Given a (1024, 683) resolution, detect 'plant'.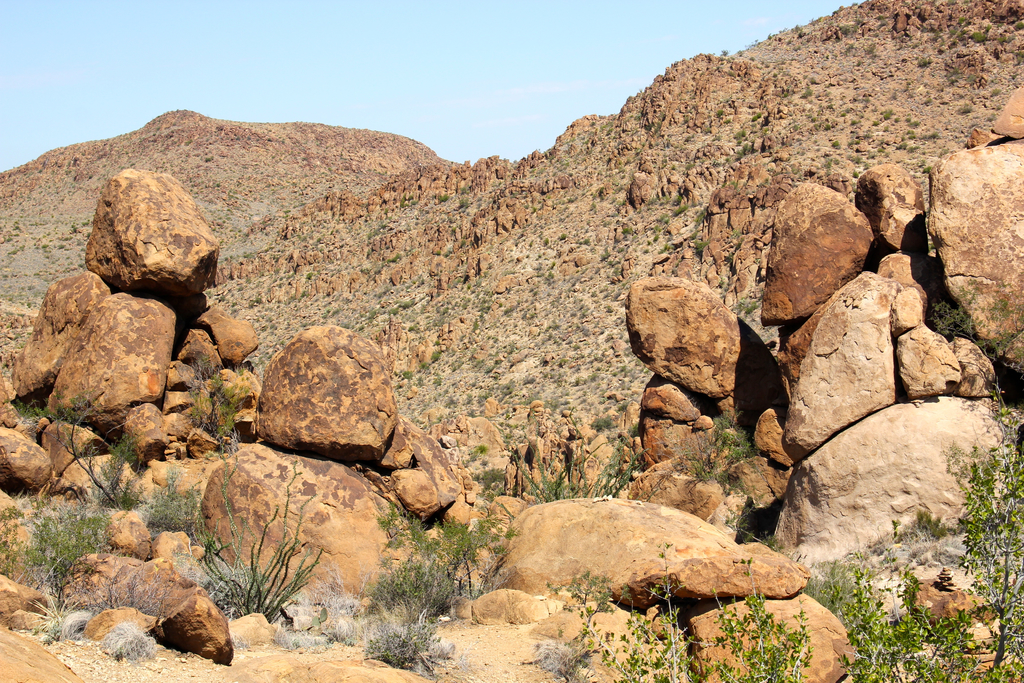
[x1=0, y1=348, x2=517, y2=680].
